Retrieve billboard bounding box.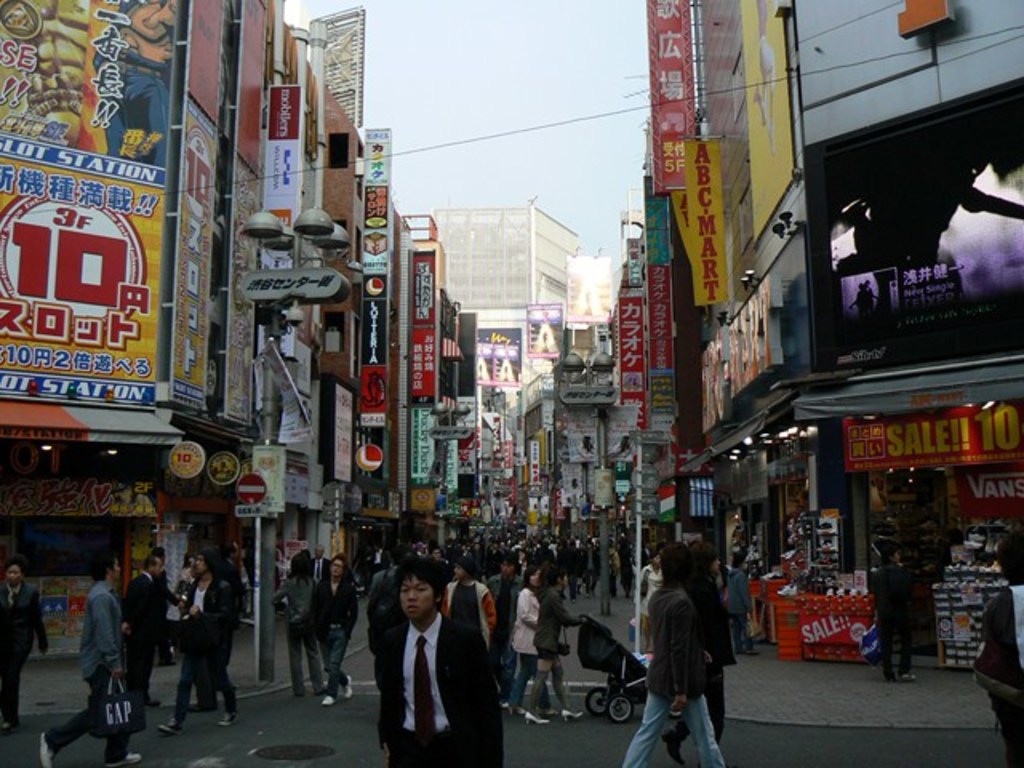
Bounding box: <box>266,86,306,357</box>.
